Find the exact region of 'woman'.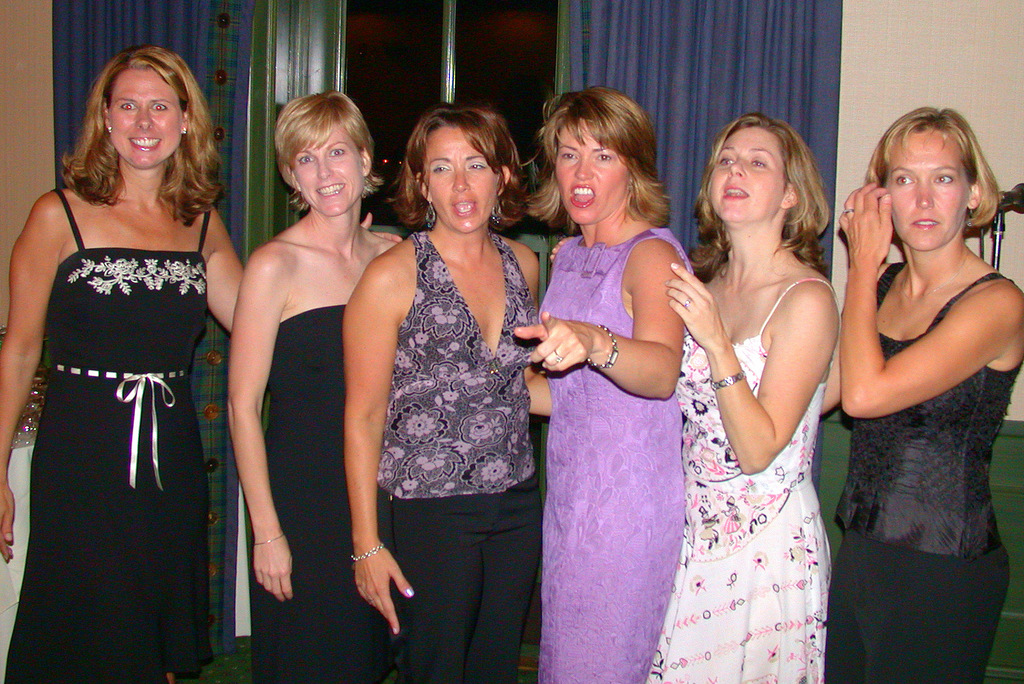
Exact region: detection(340, 103, 554, 683).
